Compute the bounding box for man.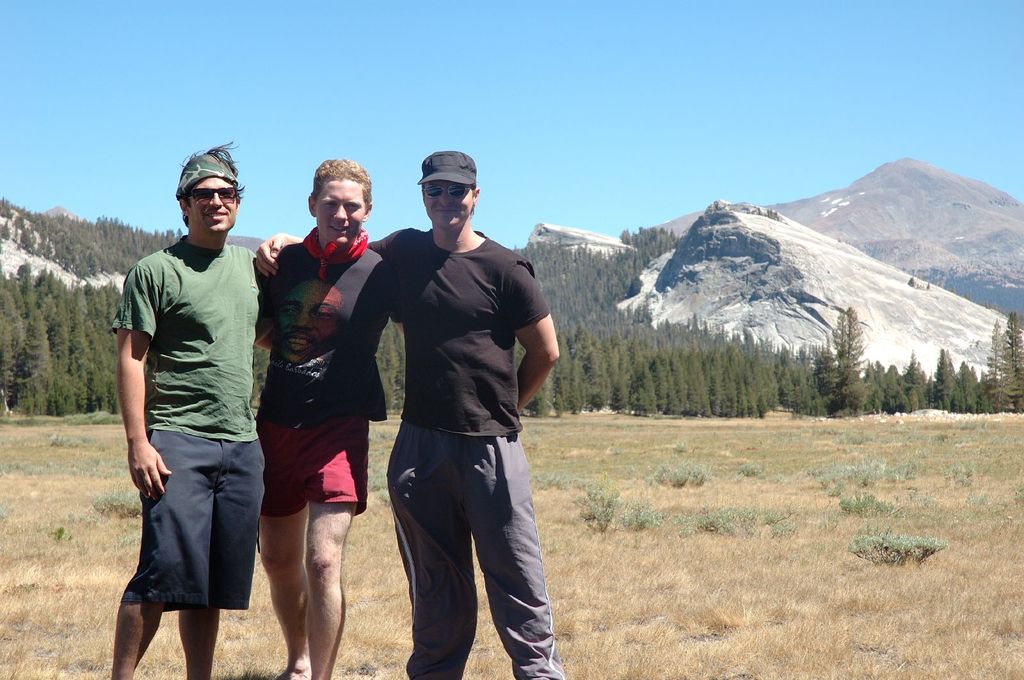
region(257, 152, 407, 679).
